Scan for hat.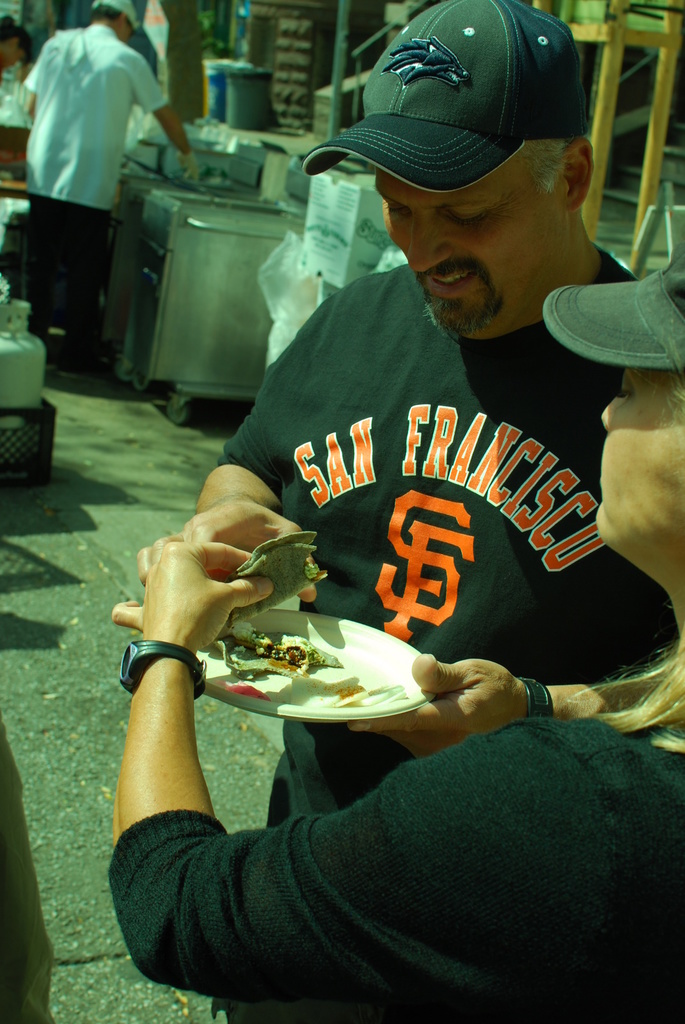
Scan result: [left=301, top=0, right=591, bottom=200].
